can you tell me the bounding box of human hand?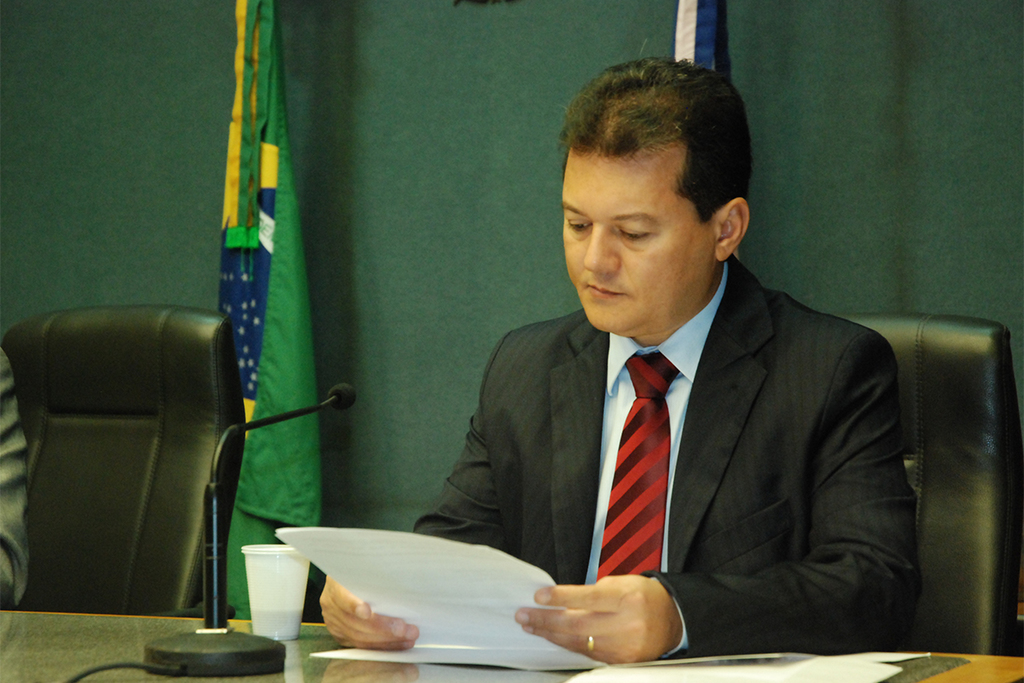
region(318, 573, 422, 652).
